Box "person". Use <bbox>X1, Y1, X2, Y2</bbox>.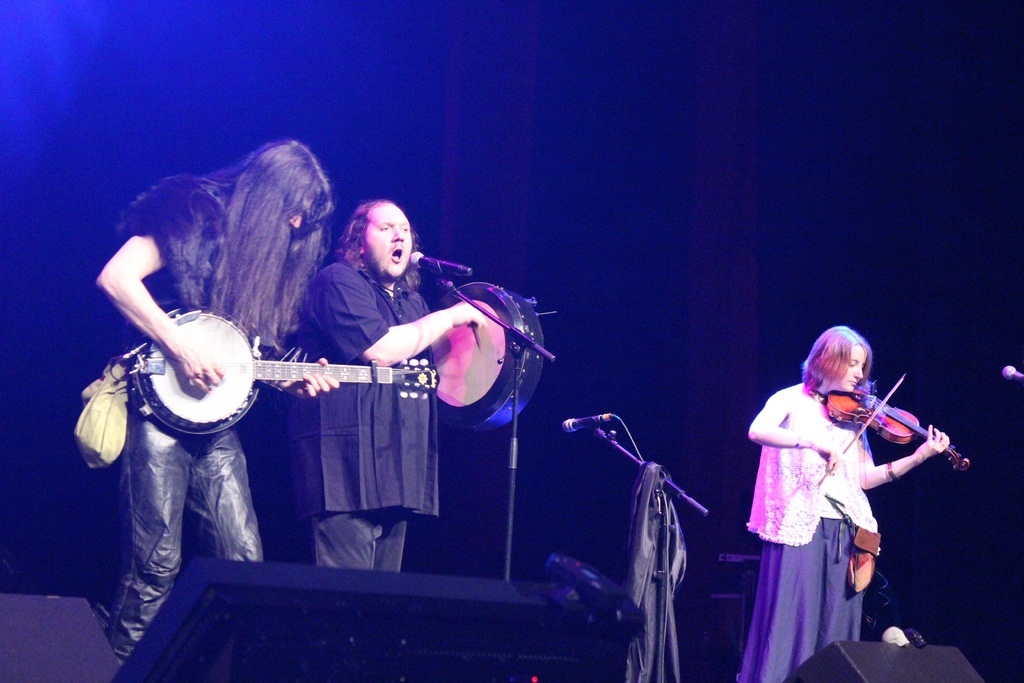
<bbox>95, 139, 337, 673</bbox>.
